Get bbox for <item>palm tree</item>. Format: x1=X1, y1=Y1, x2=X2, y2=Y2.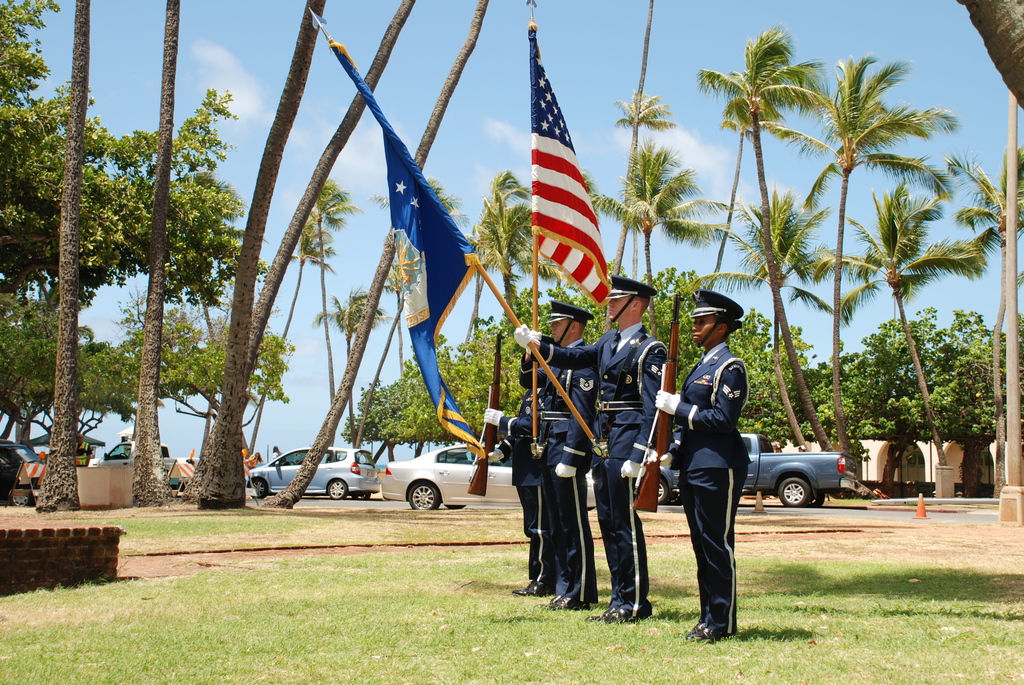
x1=464, y1=176, x2=563, y2=446.
